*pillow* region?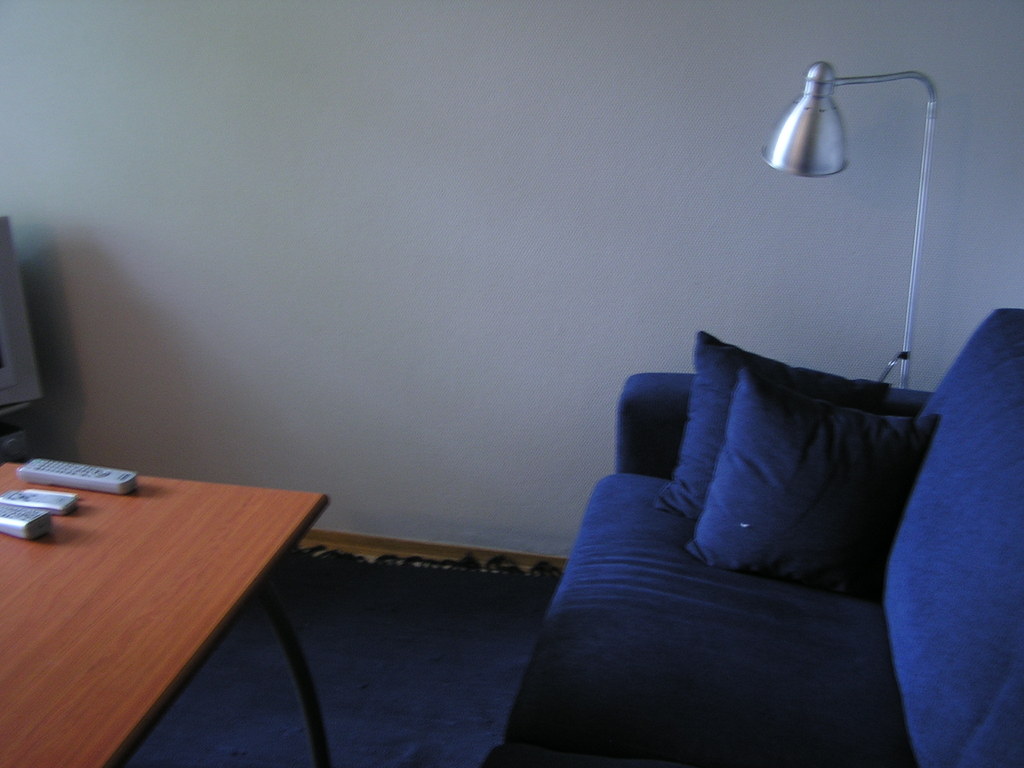
box(646, 331, 935, 588)
